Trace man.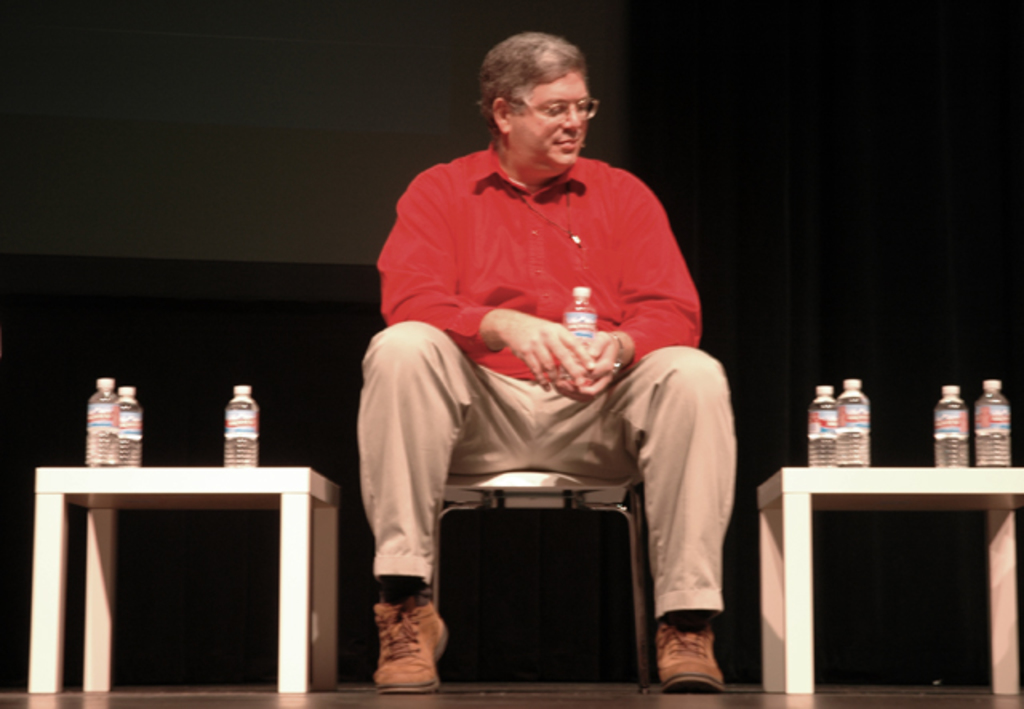
Traced to {"x1": 358, "y1": 30, "x2": 739, "y2": 696}.
